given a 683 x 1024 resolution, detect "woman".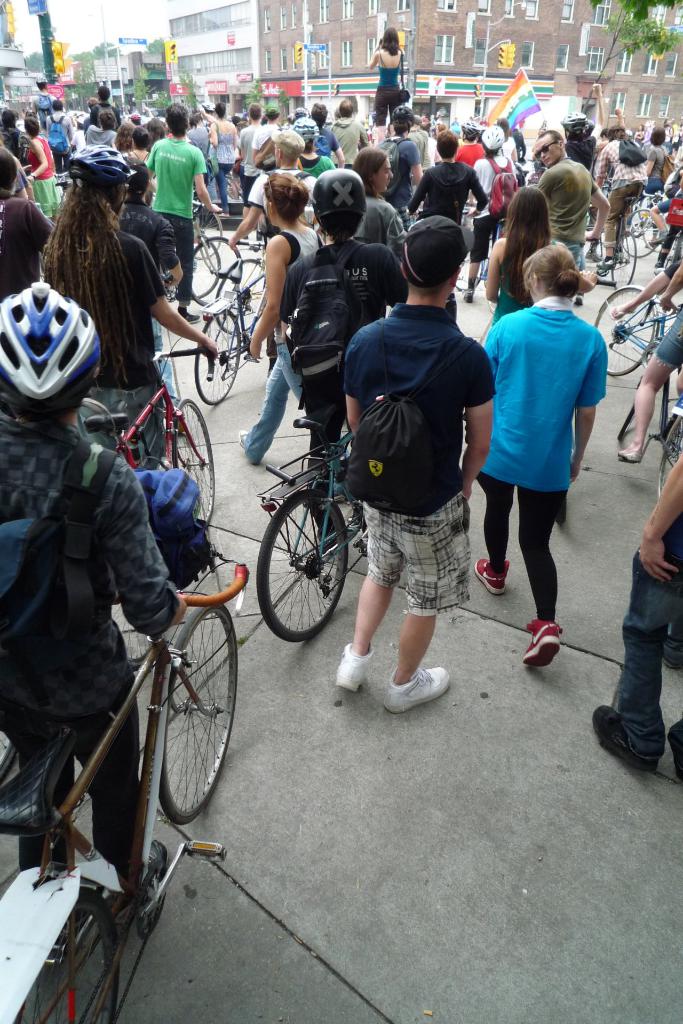
bbox=(22, 118, 64, 228).
